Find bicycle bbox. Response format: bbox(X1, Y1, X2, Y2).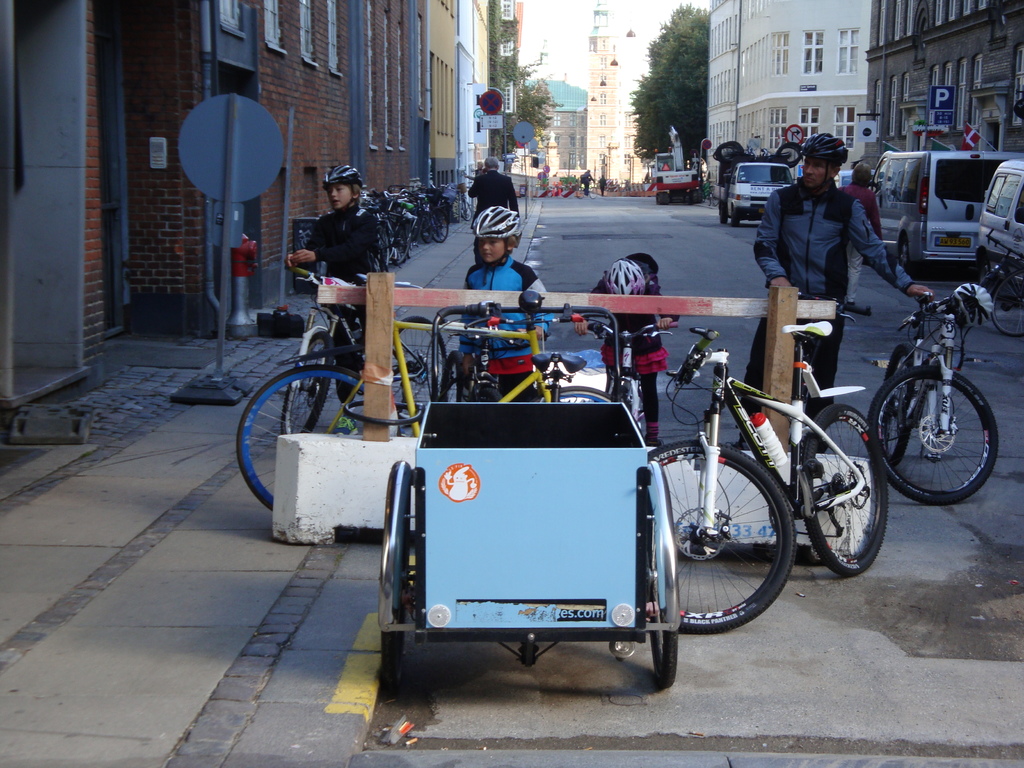
bbox(276, 264, 447, 439).
